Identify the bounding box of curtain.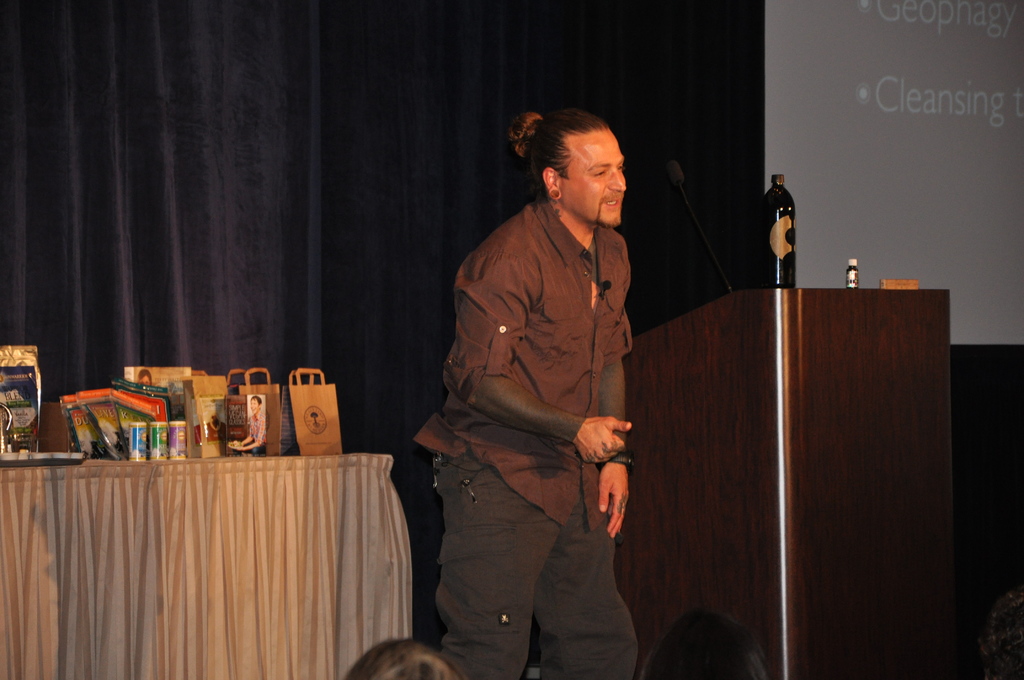
select_region(28, 4, 733, 635).
